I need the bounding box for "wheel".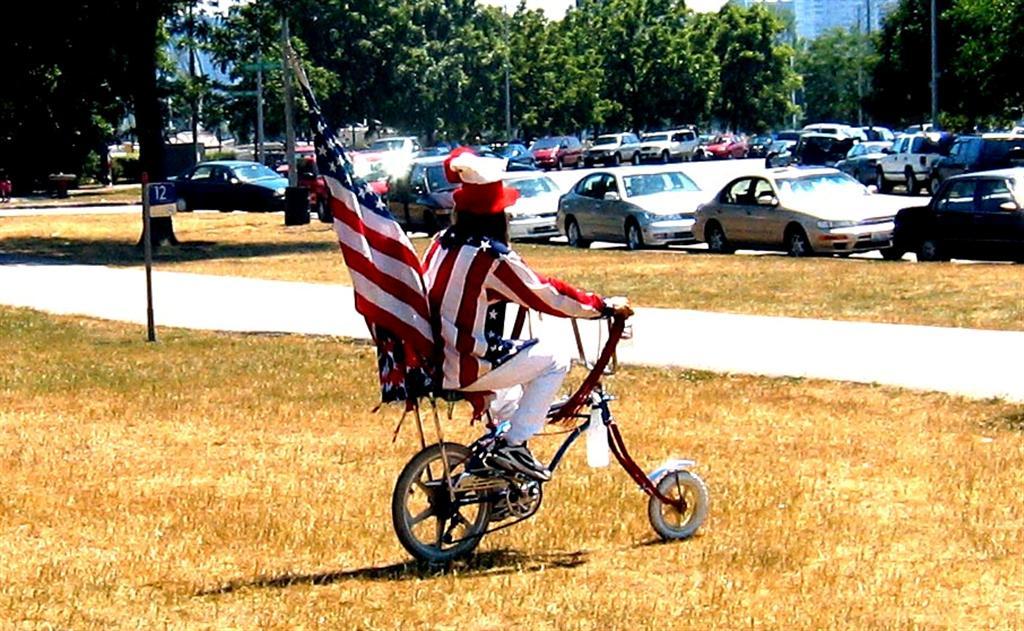
Here it is: (392,436,493,566).
